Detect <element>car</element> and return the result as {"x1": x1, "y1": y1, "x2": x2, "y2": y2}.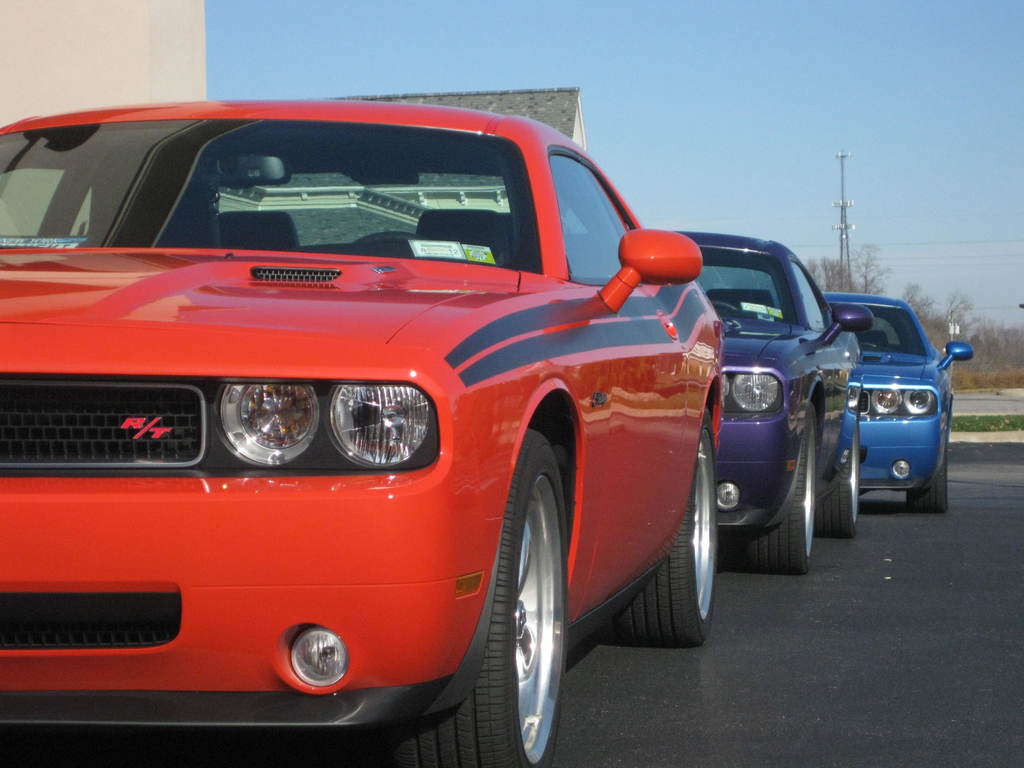
{"x1": 826, "y1": 298, "x2": 975, "y2": 509}.
